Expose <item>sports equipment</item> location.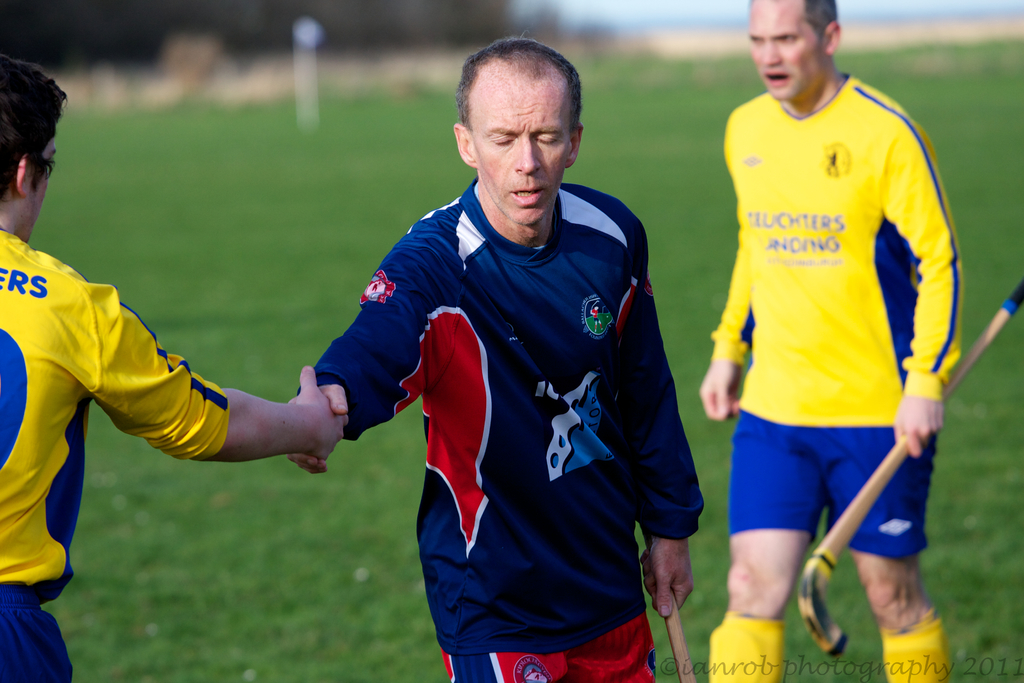
Exposed at 643 523 696 682.
